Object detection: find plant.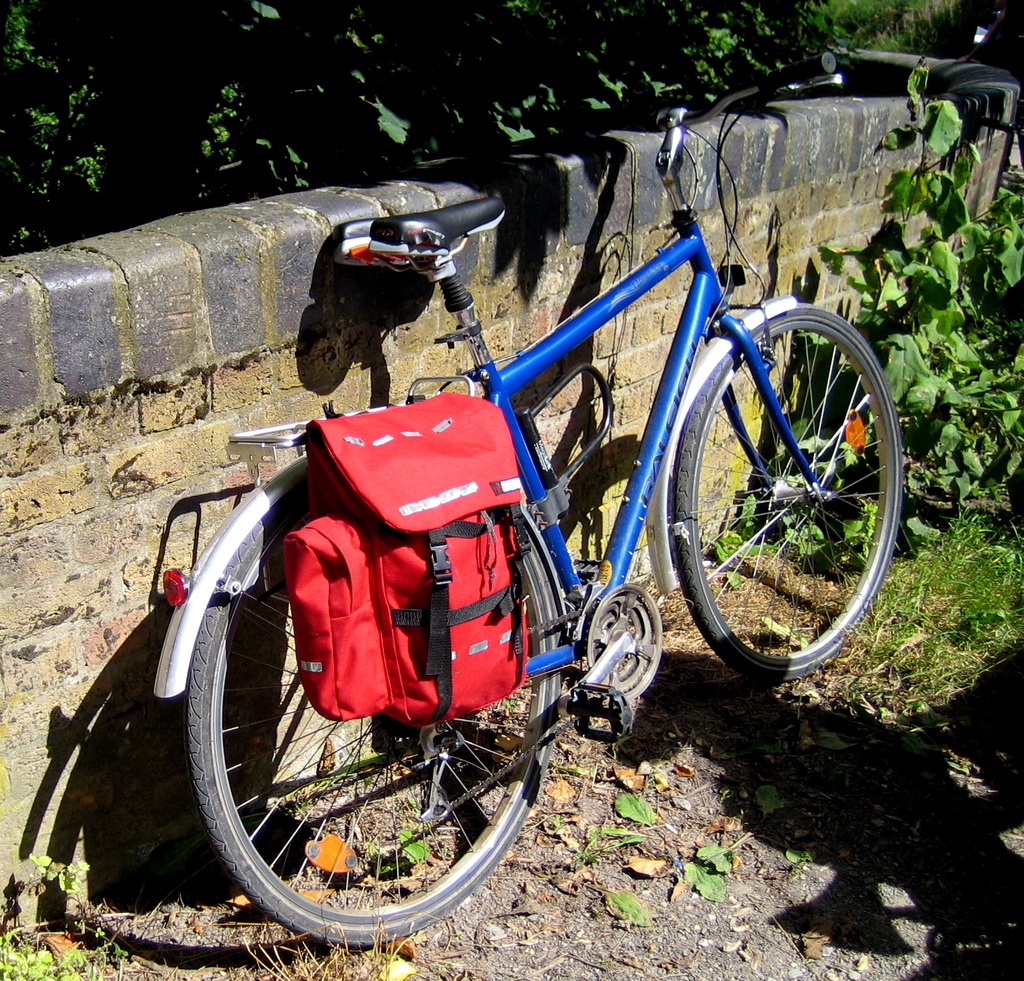
(573, 838, 611, 877).
